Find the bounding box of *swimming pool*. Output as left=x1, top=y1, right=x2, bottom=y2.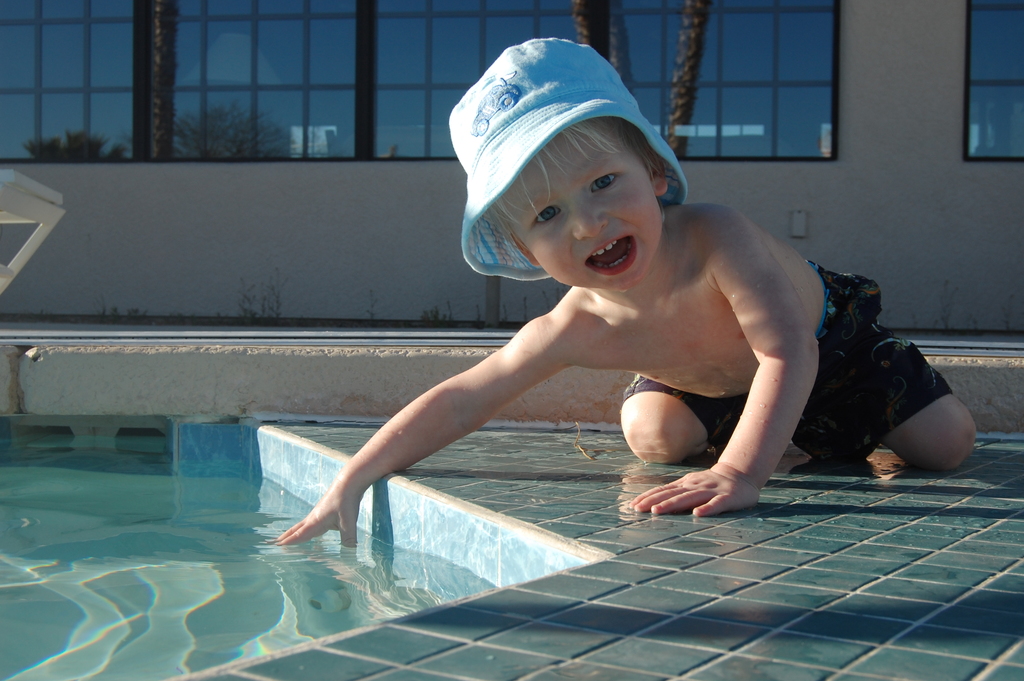
left=47, top=60, right=930, bottom=651.
